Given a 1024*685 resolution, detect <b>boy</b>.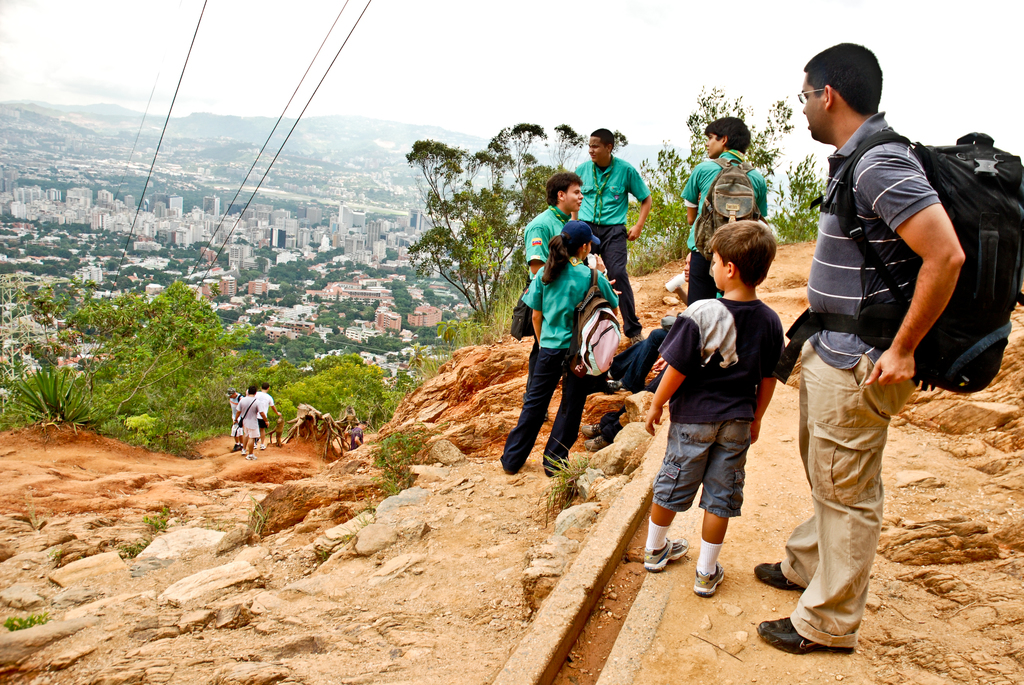
left=572, top=127, right=660, bottom=342.
